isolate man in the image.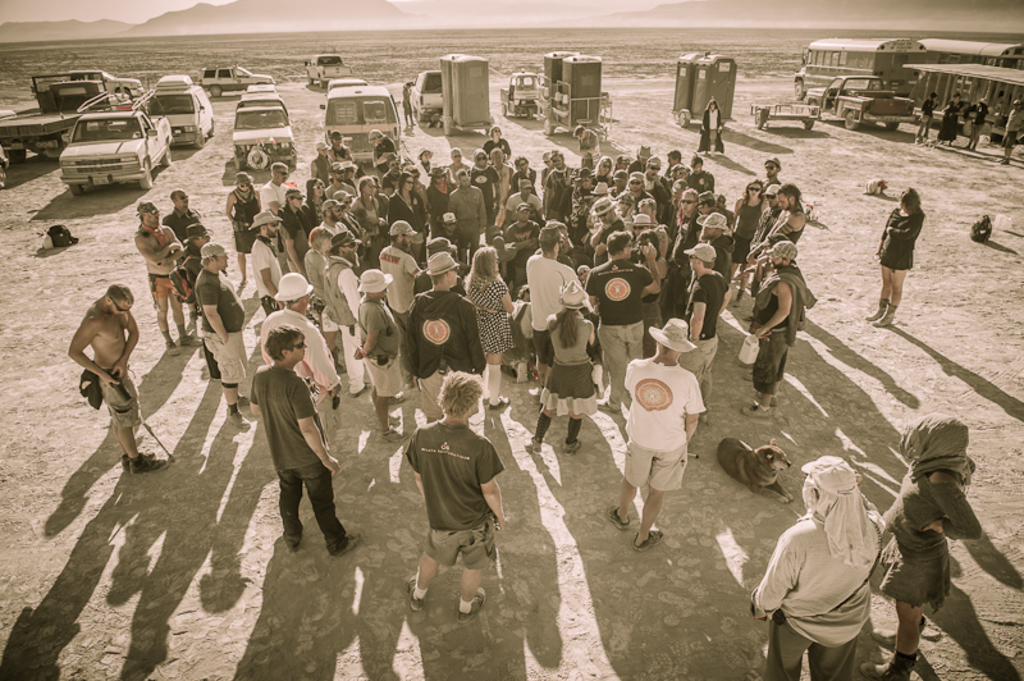
Isolated region: (x1=737, y1=241, x2=818, y2=410).
